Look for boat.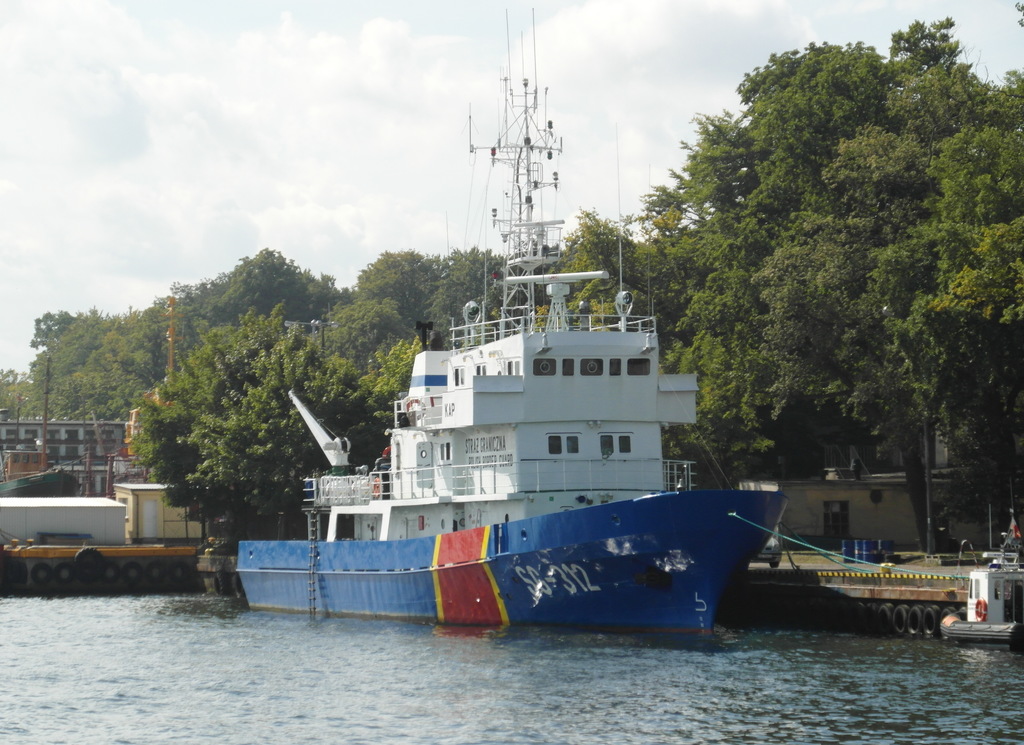
Found: x1=0, y1=351, x2=79, y2=501.
